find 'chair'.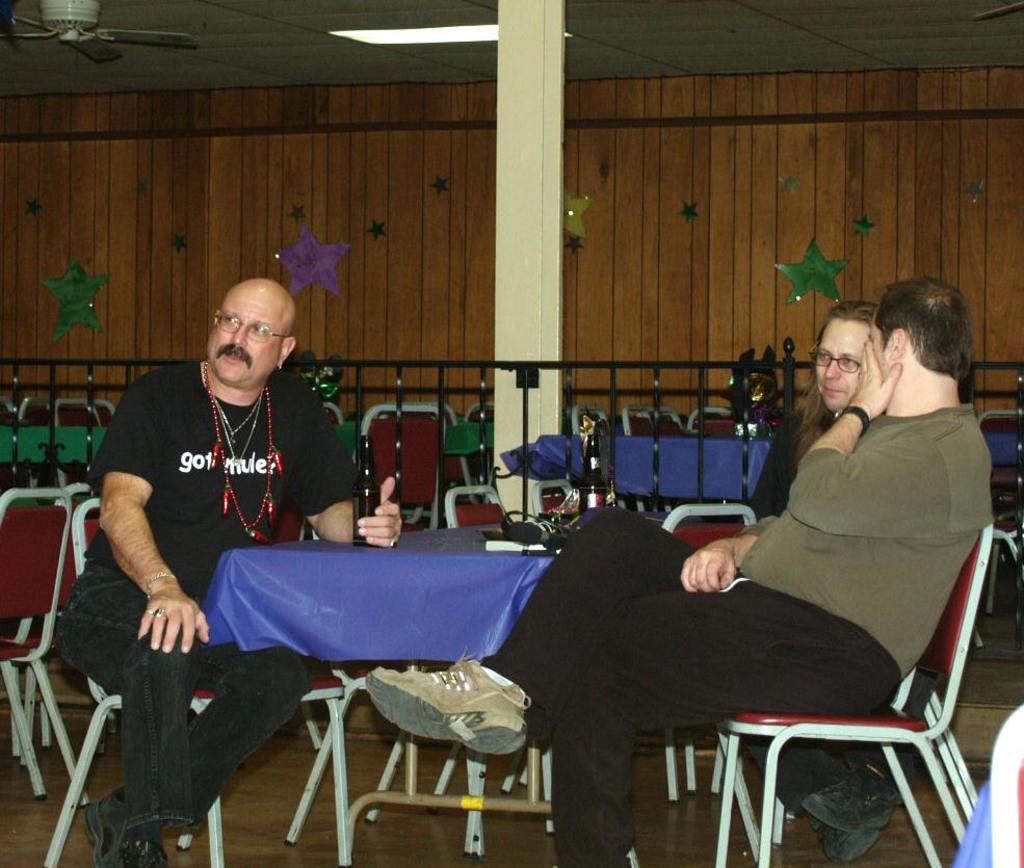
[x1=655, y1=398, x2=679, y2=436].
